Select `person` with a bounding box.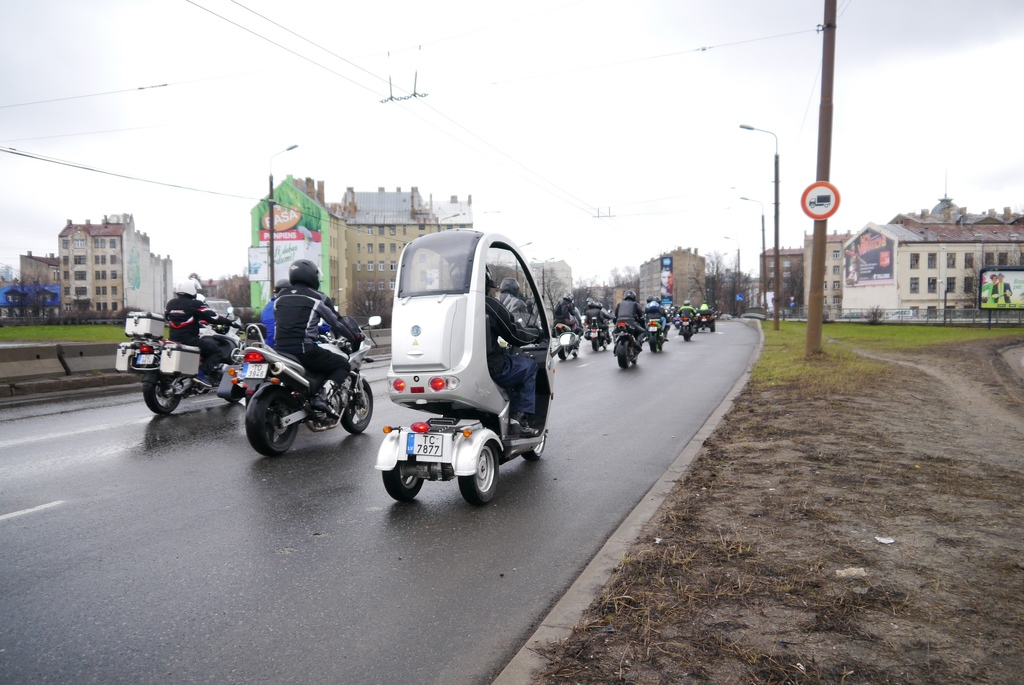
991:271:1011:305.
